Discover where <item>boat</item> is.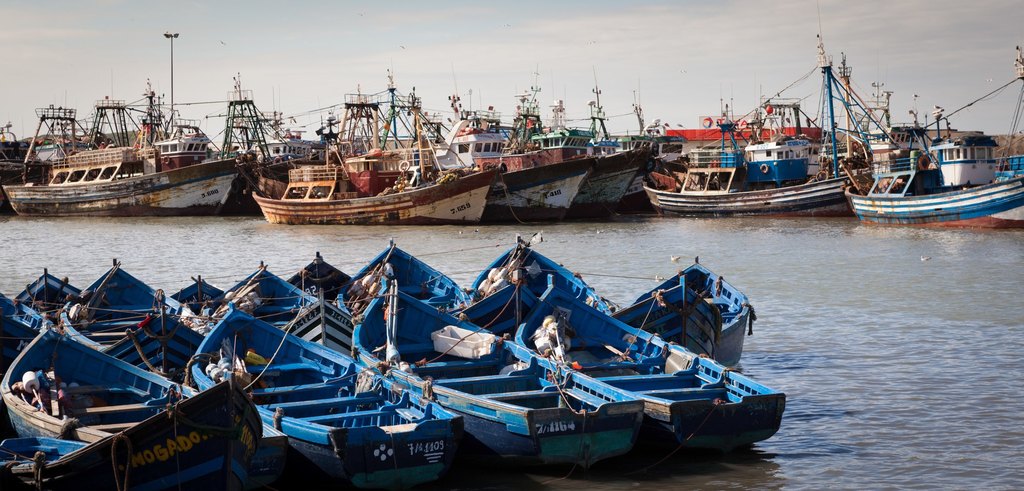
Discovered at (x1=848, y1=44, x2=1023, y2=223).
